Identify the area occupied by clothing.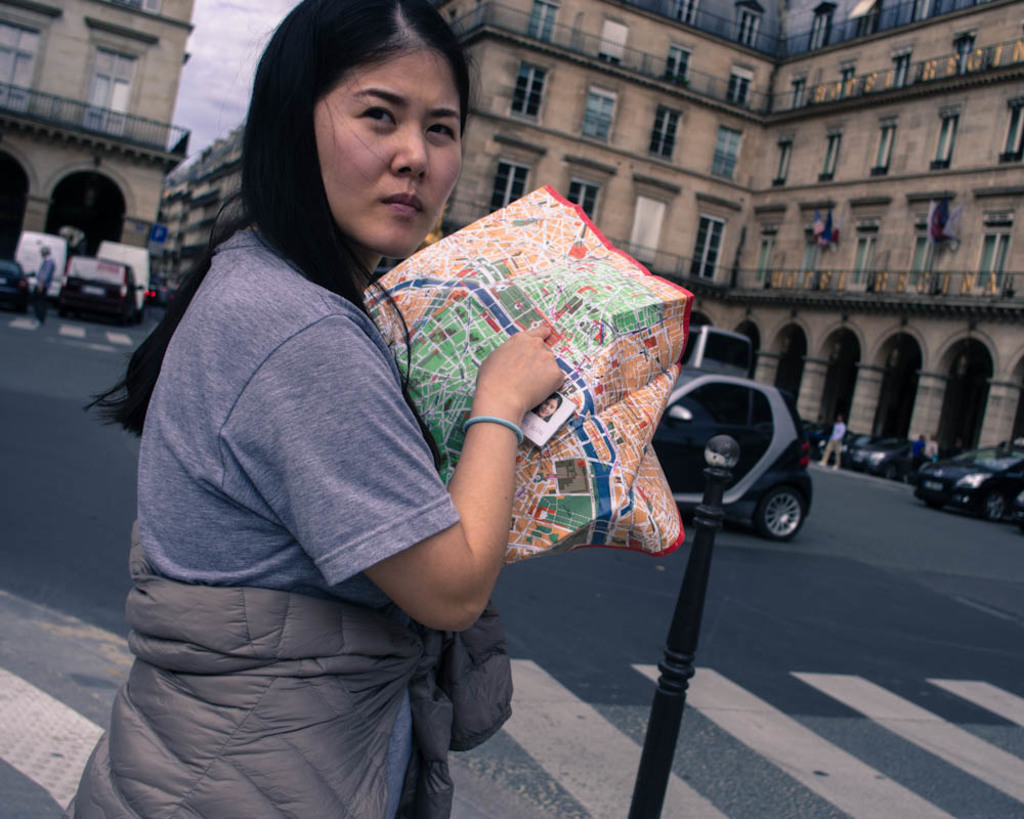
Area: (left=32, top=253, right=53, bottom=320).
